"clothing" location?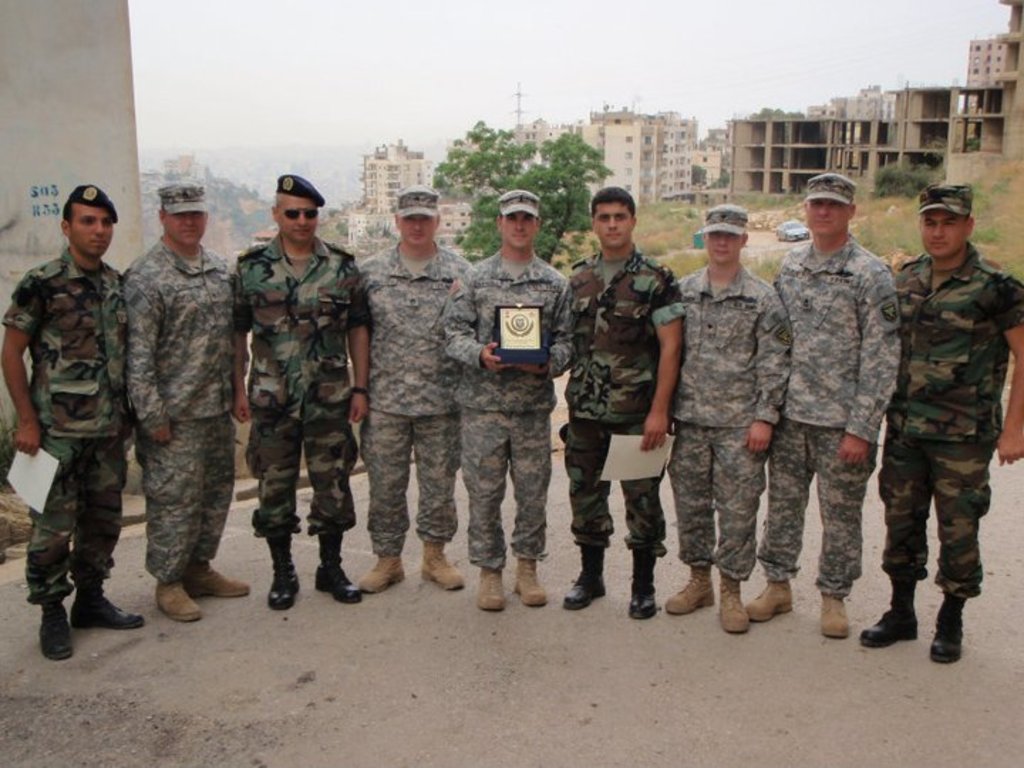
locate(0, 246, 145, 619)
